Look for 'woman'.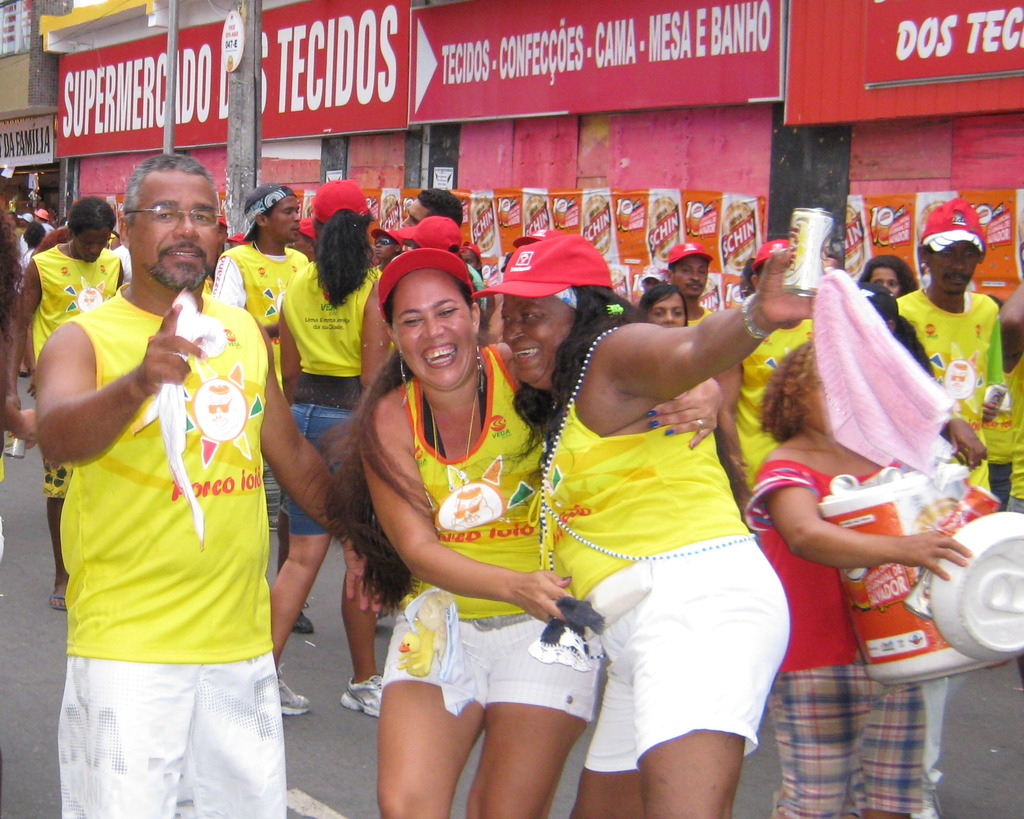
Found: (x1=293, y1=250, x2=723, y2=818).
